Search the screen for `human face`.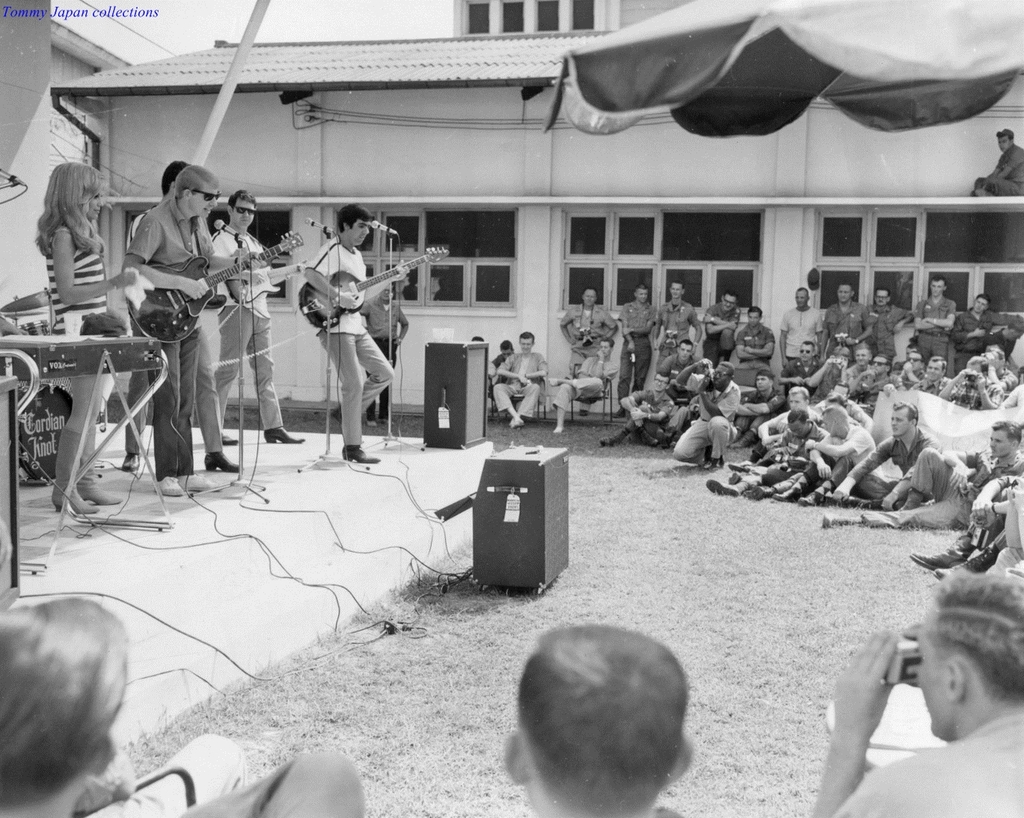
Found at box(349, 222, 373, 245).
